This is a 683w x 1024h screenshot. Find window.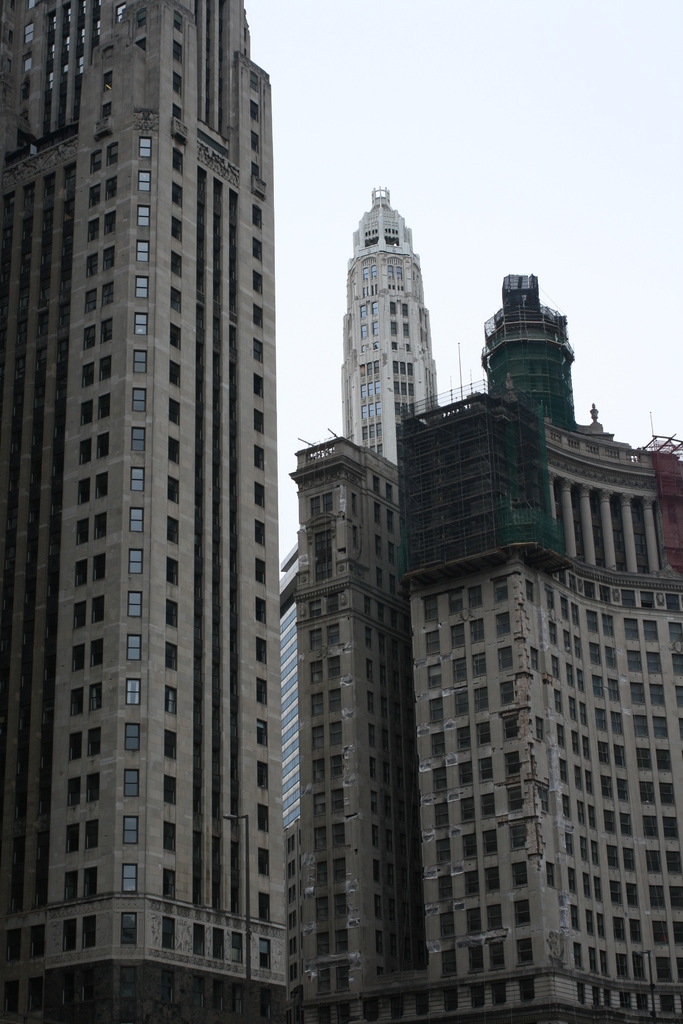
Bounding box: x1=93, y1=435, x2=108, y2=458.
